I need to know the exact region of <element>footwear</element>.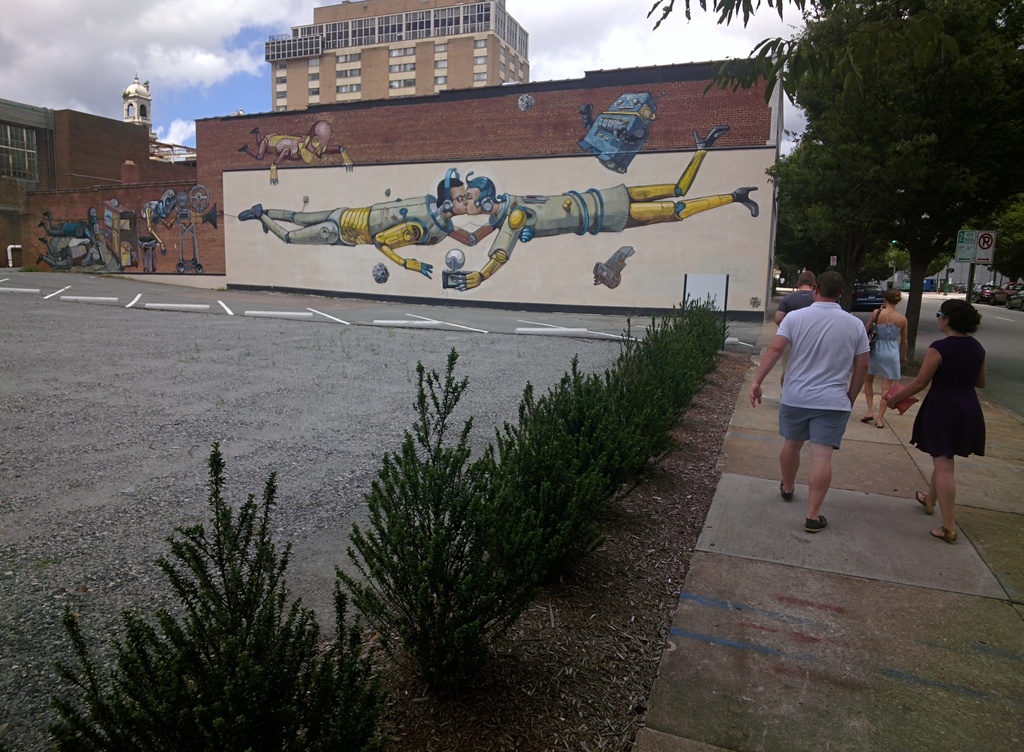
Region: locate(731, 187, 760, 217).
